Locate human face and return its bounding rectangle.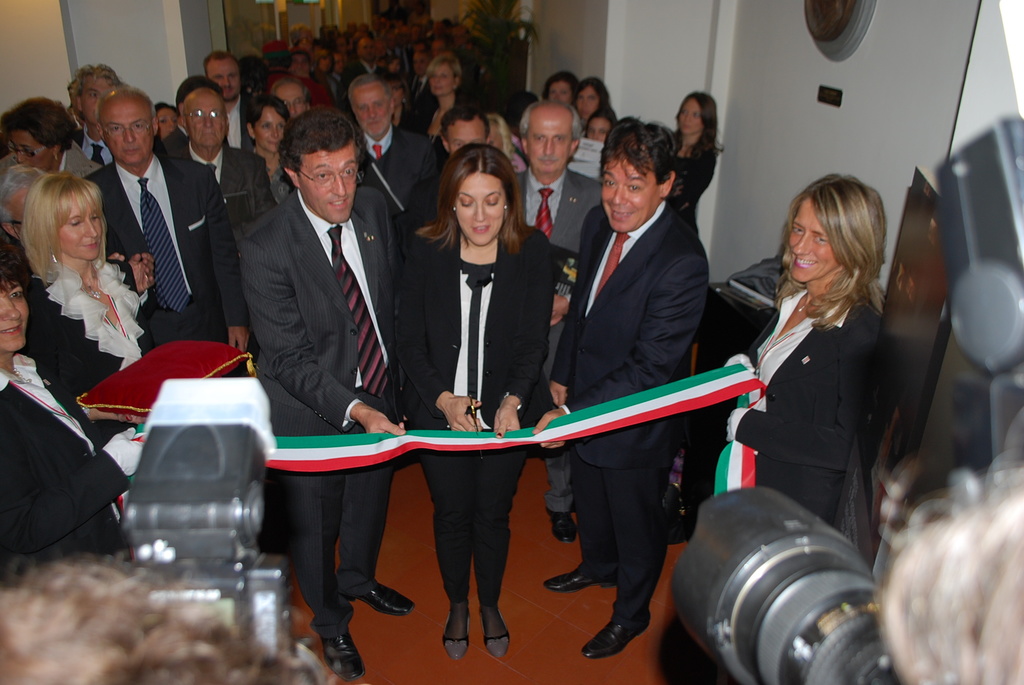
573/84/600/120.
